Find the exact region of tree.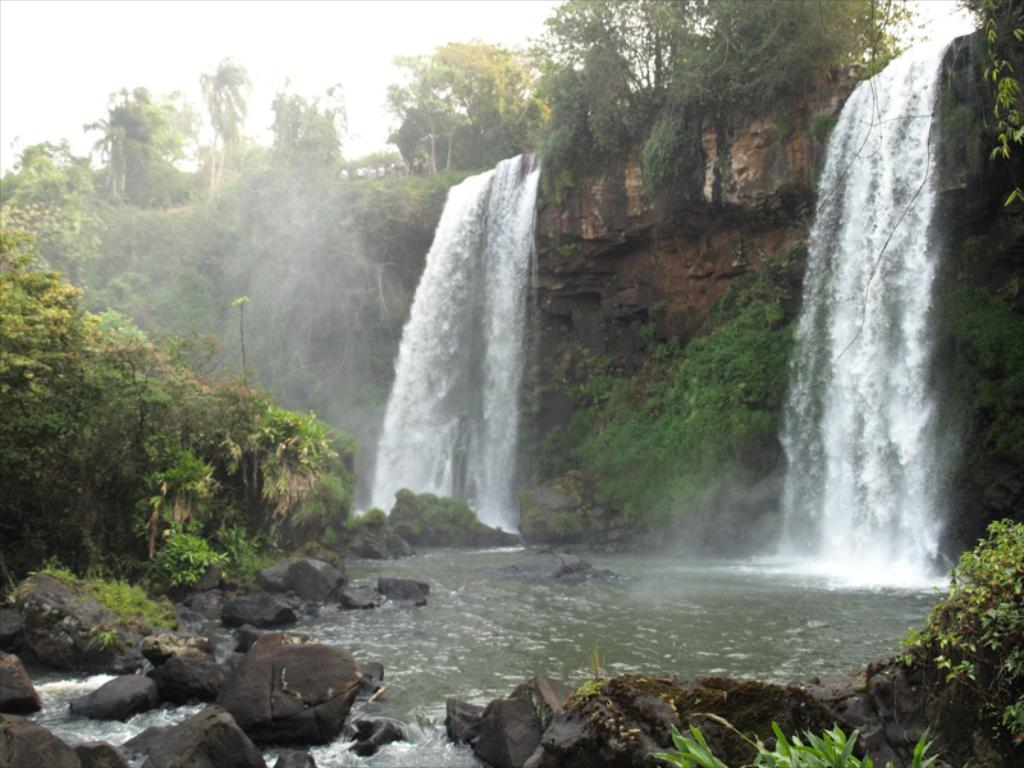
Exact region: <box>262,77,353,184</box>.
